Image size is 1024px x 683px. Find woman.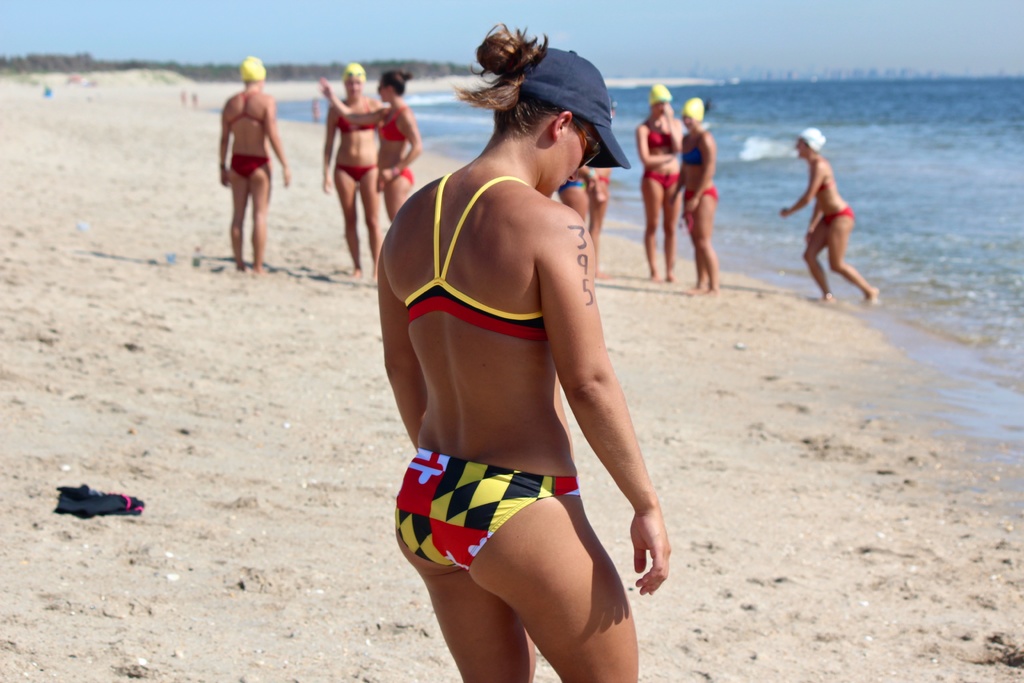
pyautogui.locateOnScreen(591, 165, 611, 273).
